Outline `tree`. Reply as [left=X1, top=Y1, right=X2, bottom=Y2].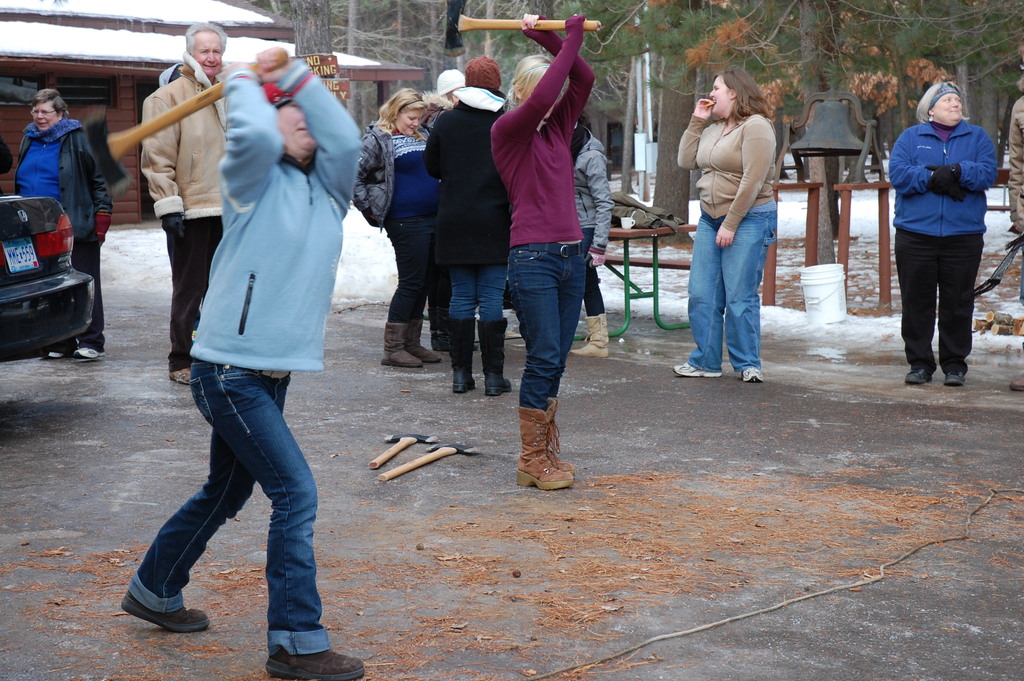
[left=636, top=0, right=719, bottom=243].
